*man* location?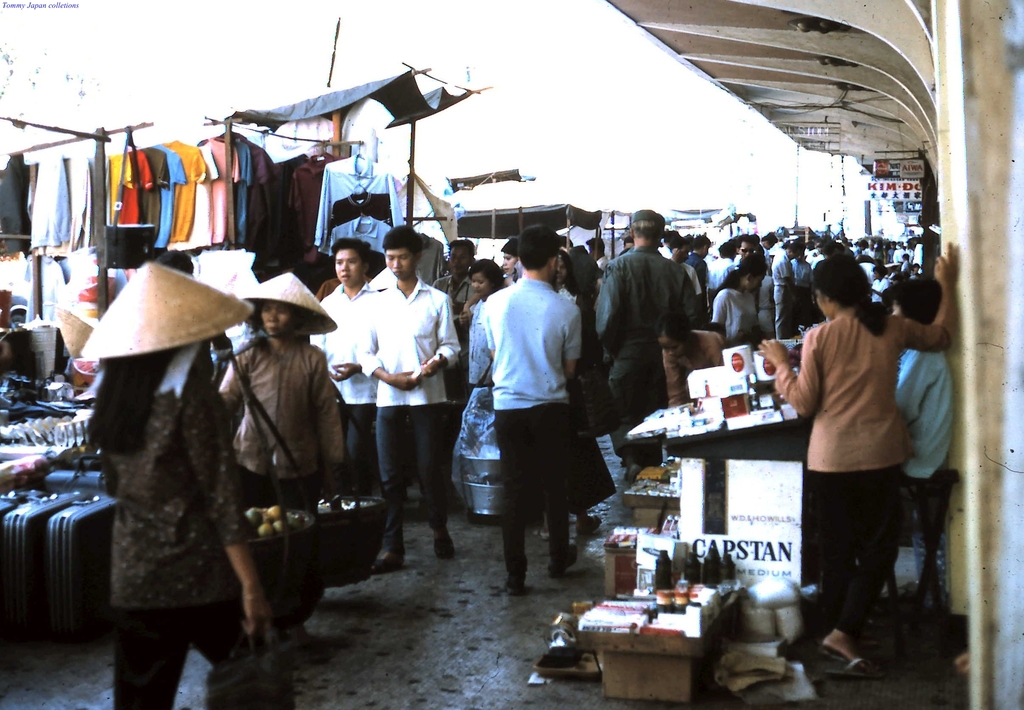
bbox=(431, 235, 476, 410)
